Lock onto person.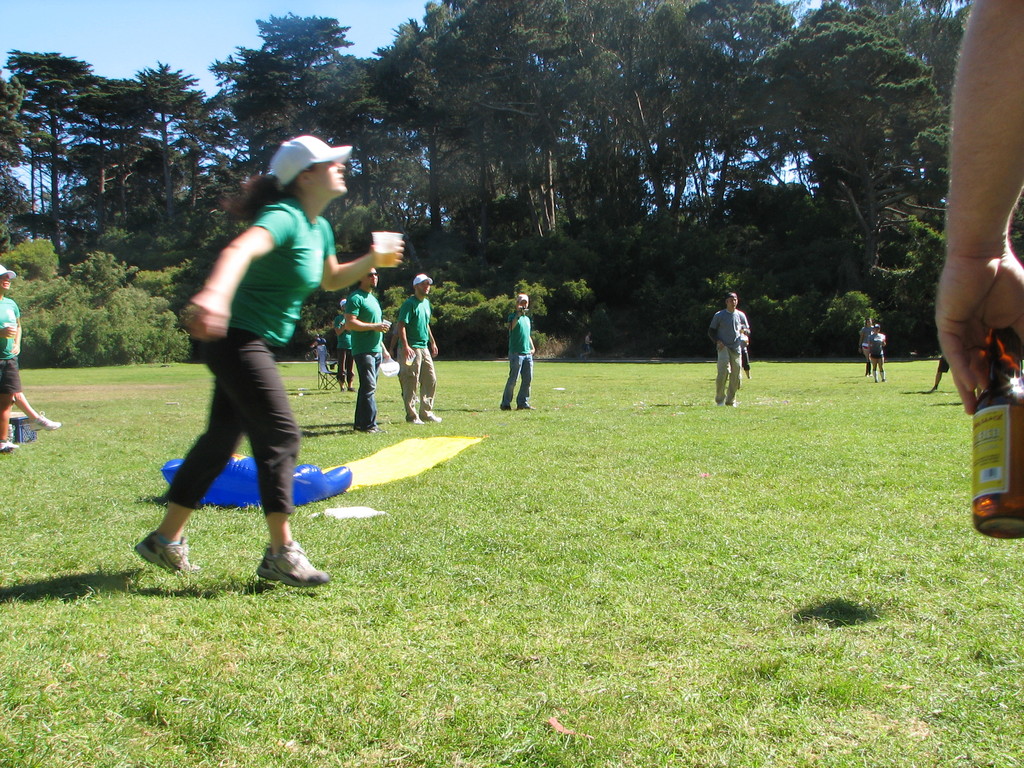
Locked: locate(865, 323, 887, 384).
